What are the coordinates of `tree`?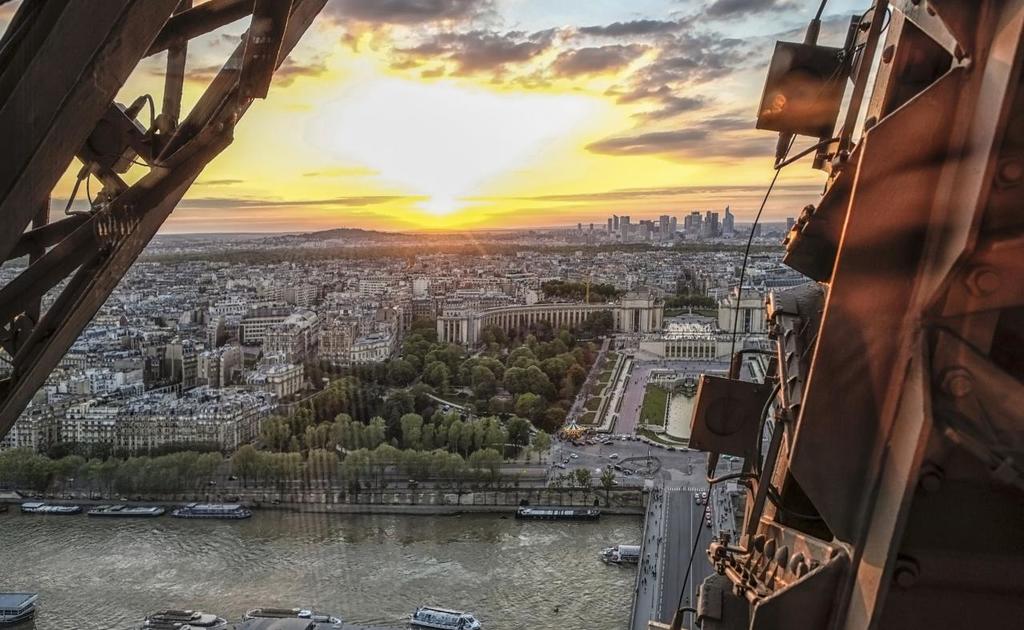
<region>394, 337, 430, 363</region>.
